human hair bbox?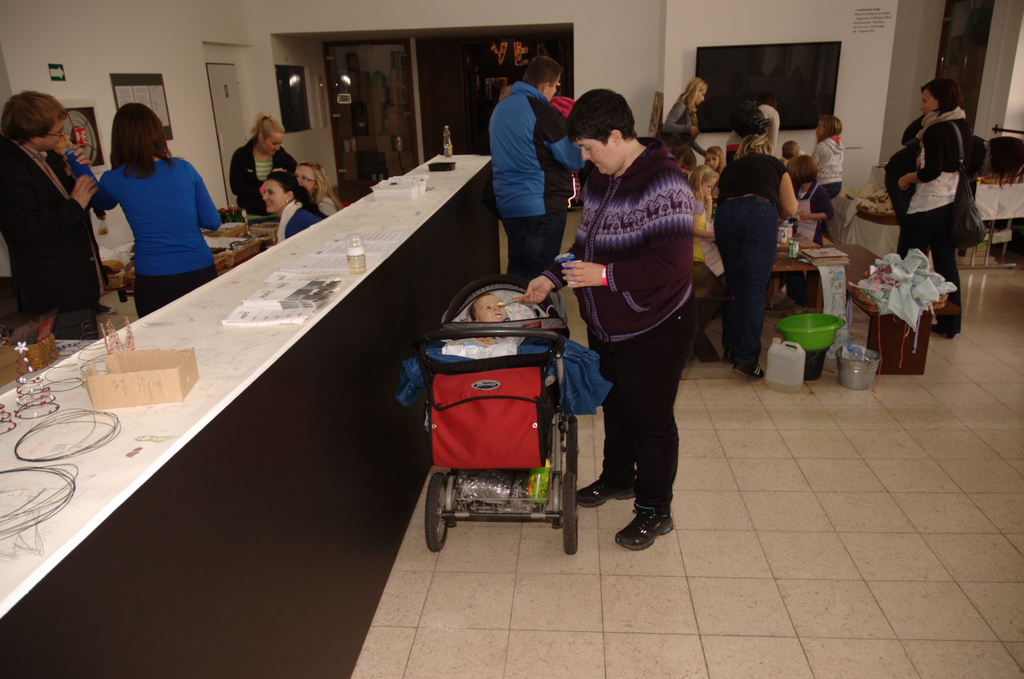
BBox(783, 140, 797, 161)
